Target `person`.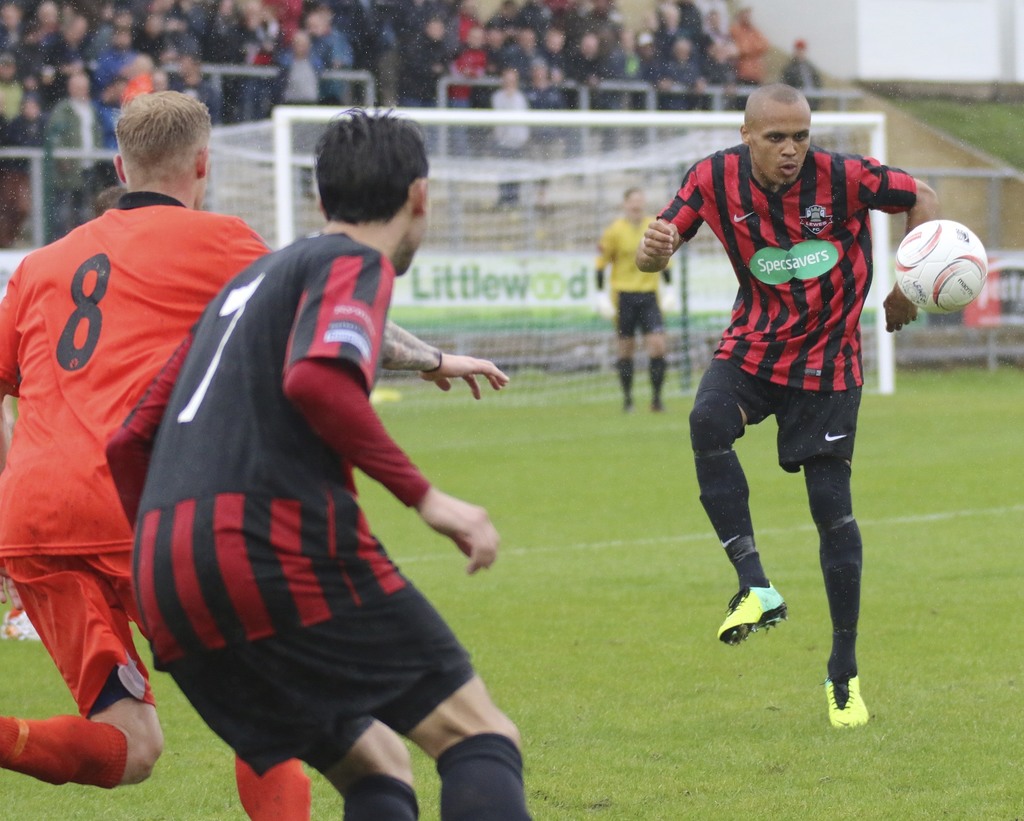
Target region: [left=631, top=22, right=665, bottom=99].
